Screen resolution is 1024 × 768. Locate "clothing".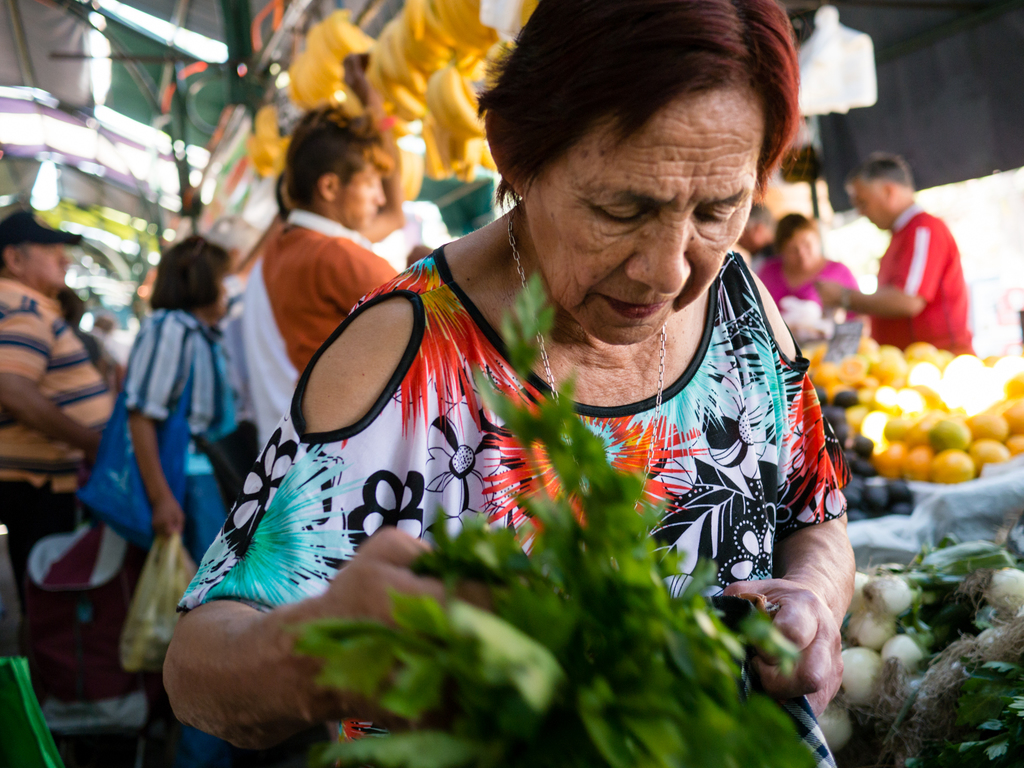
[x1=247, y1=211, x2=408, y2=451].
